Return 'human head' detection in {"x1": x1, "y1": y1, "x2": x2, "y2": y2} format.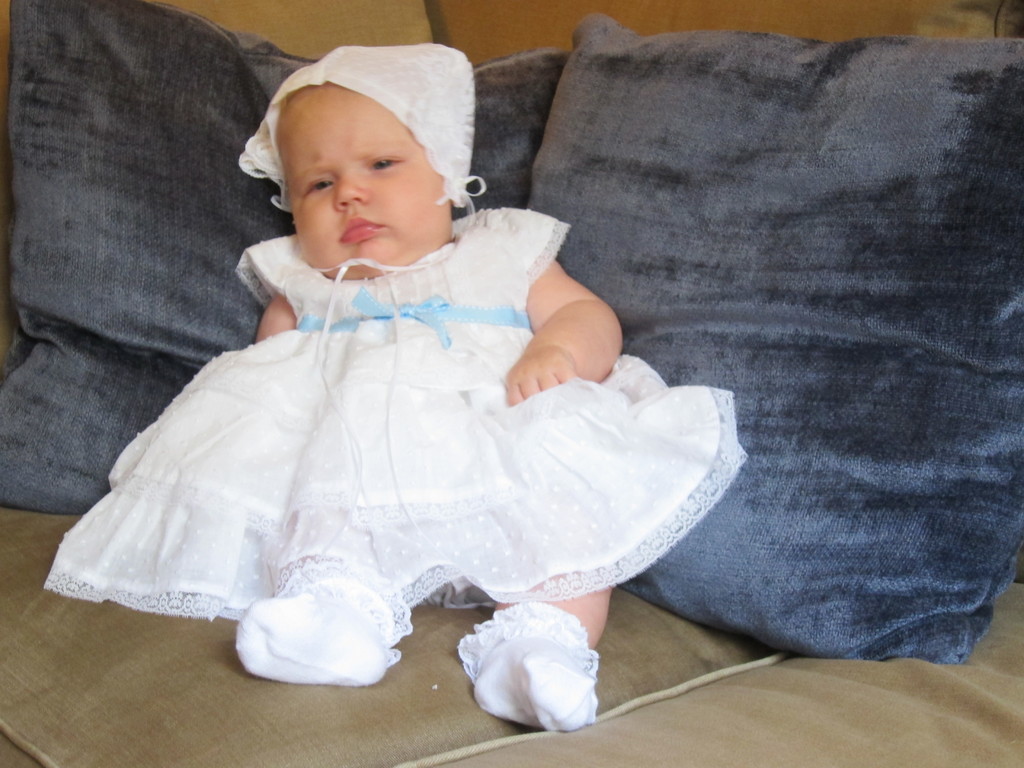
{"x1": 225, "y1": 55, "x2": 454, "y2": 266}.
